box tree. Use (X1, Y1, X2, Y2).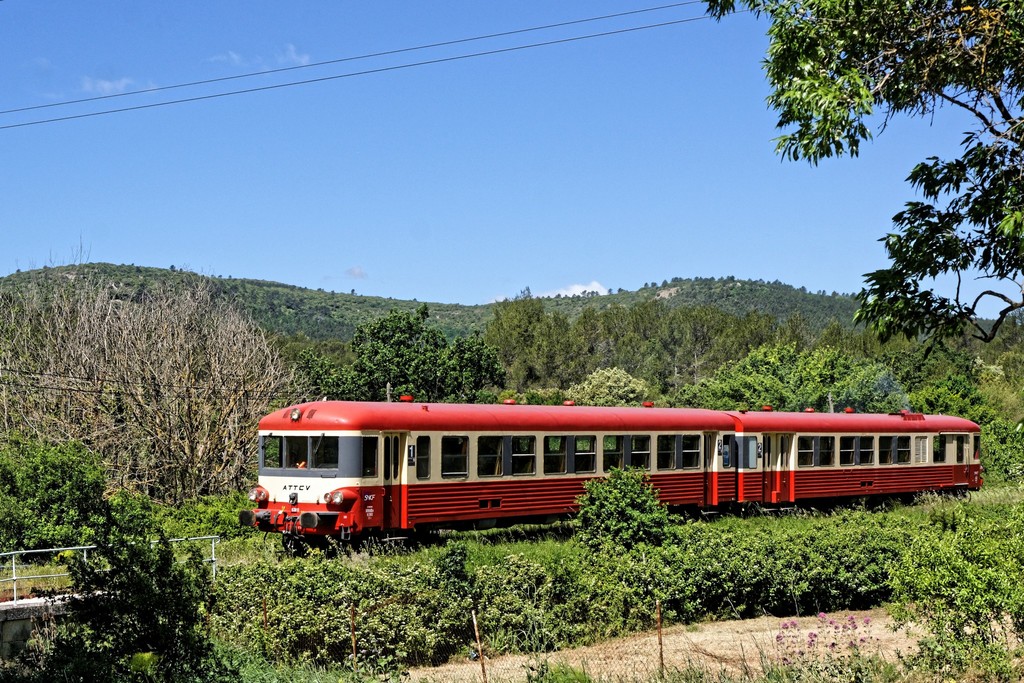
(715, 345, 881, 403).
